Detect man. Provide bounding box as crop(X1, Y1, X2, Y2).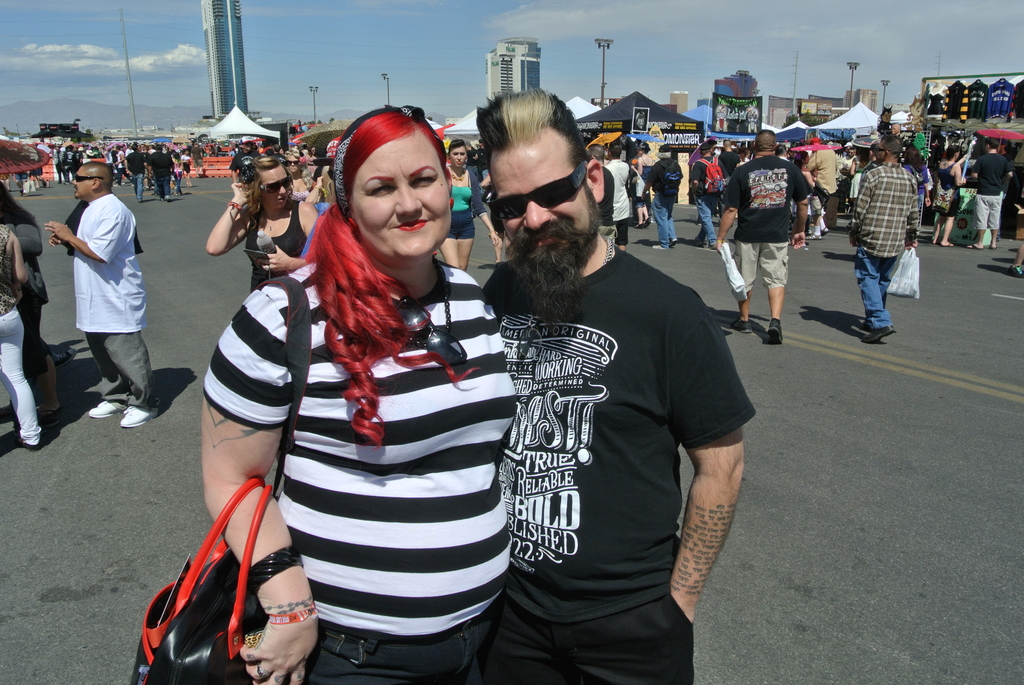
crop(472, 106, 746, 684).
